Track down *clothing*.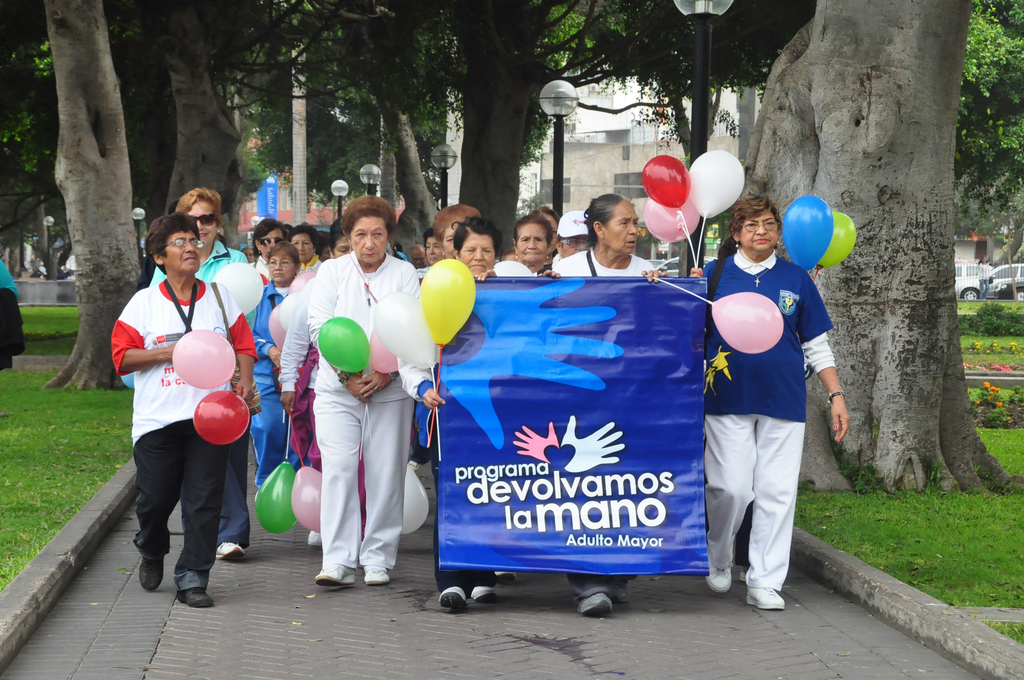
Tracked to l=979, t=263, r=990, b=296.
